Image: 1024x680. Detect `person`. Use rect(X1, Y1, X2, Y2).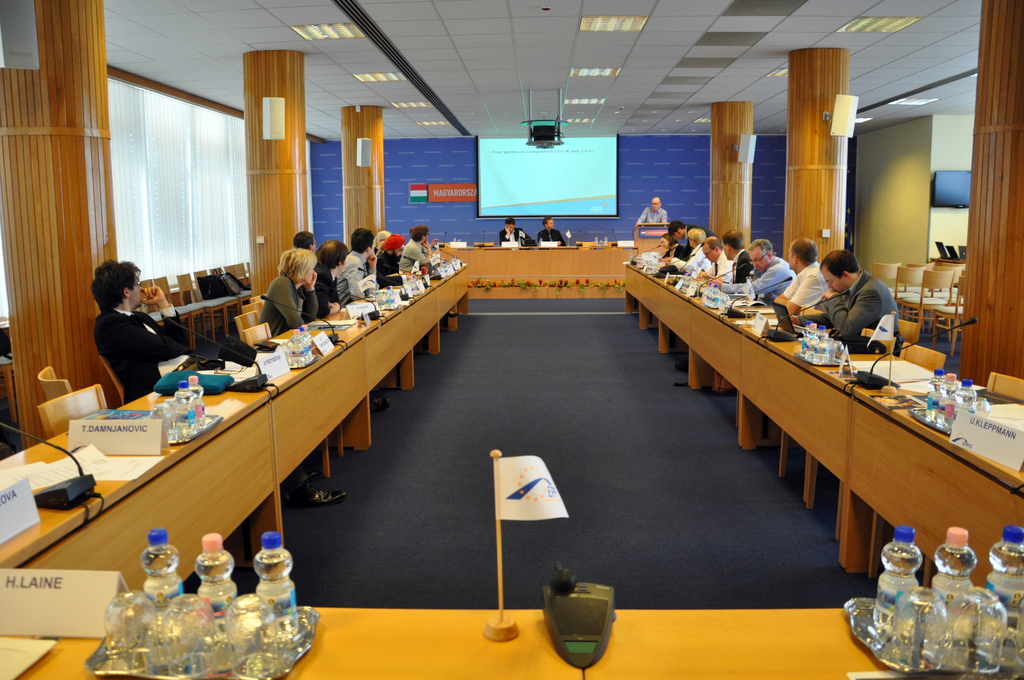
rect(683, 235, 737, 299).
